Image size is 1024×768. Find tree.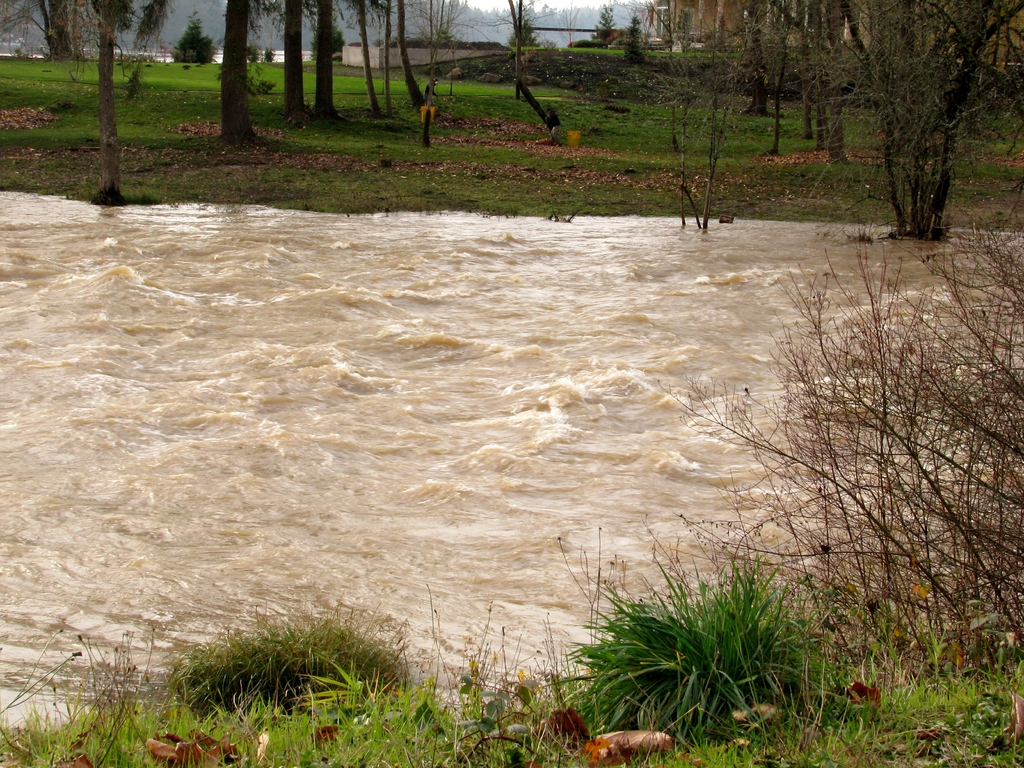
box=[264, 0, 317, 111].
